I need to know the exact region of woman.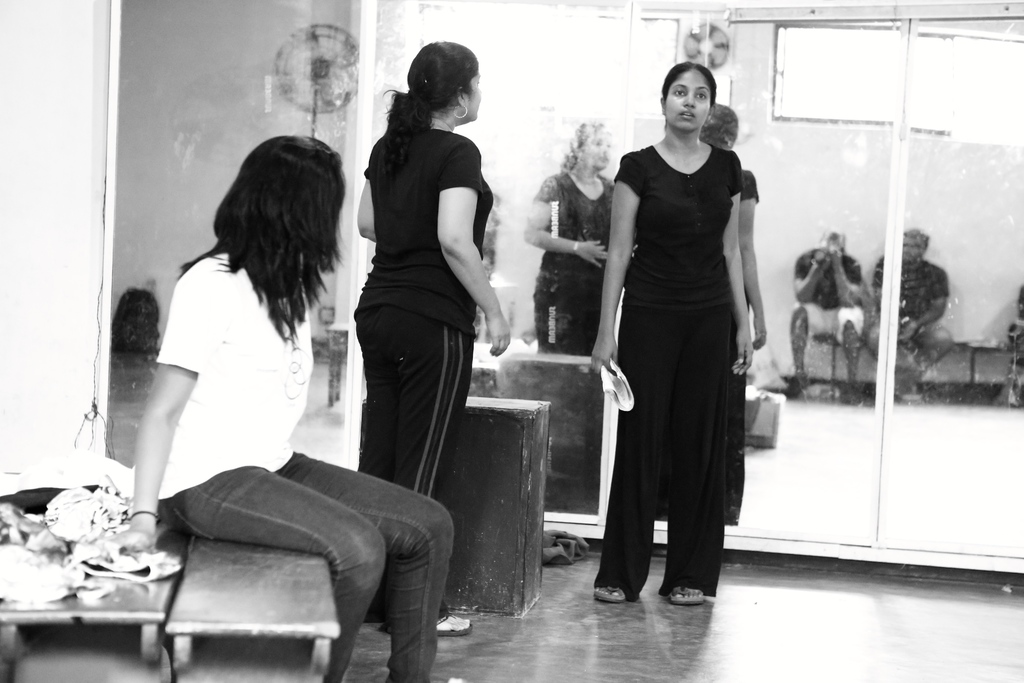
Region: (346,36,507,642).
